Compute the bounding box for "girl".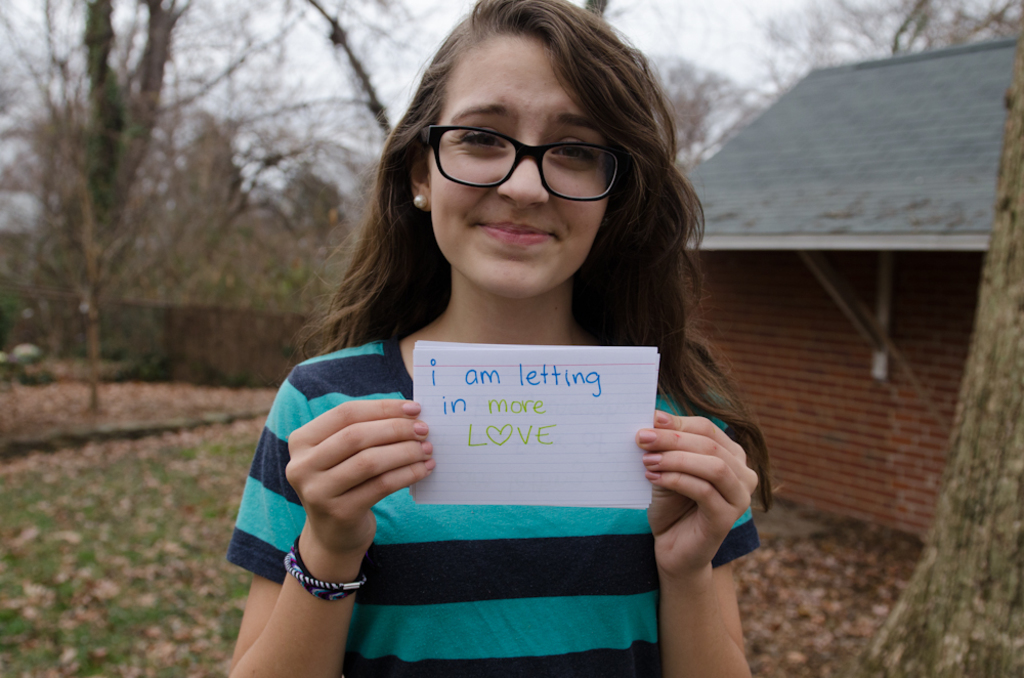
select_region(225, 0, 783, 677).
